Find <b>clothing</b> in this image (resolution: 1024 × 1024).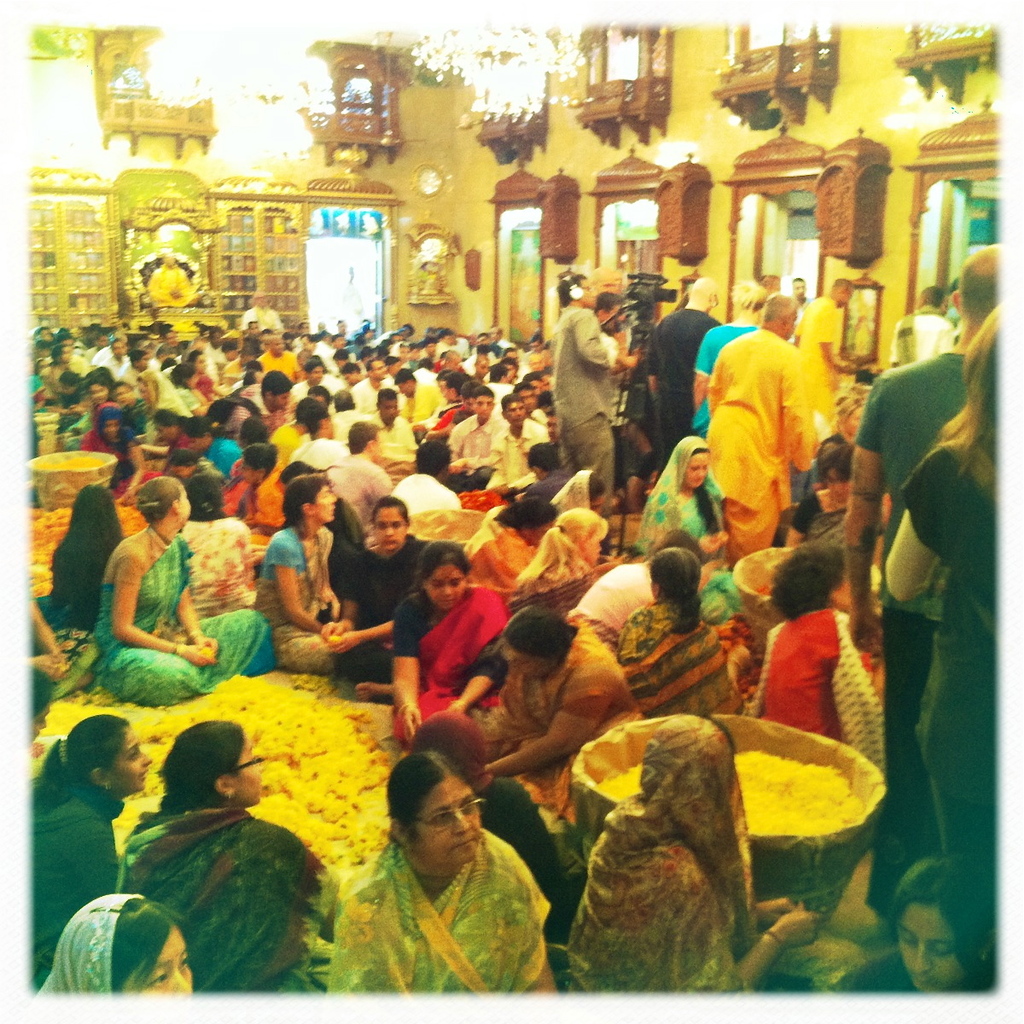
[218,468,287,532].
